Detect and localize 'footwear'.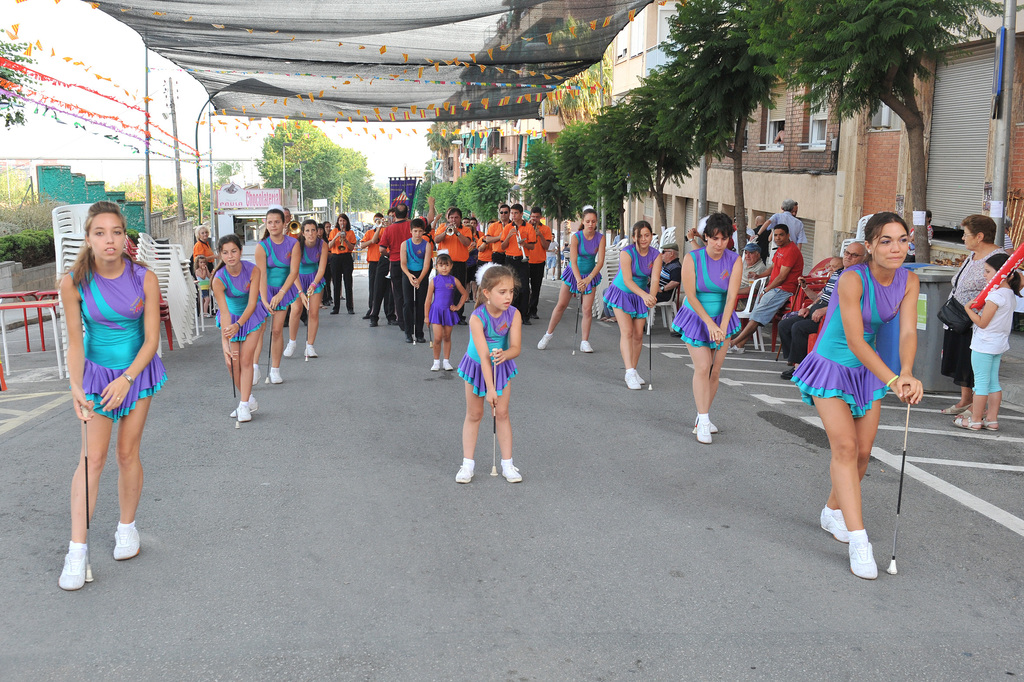
Localized at 283,340,296,358.
